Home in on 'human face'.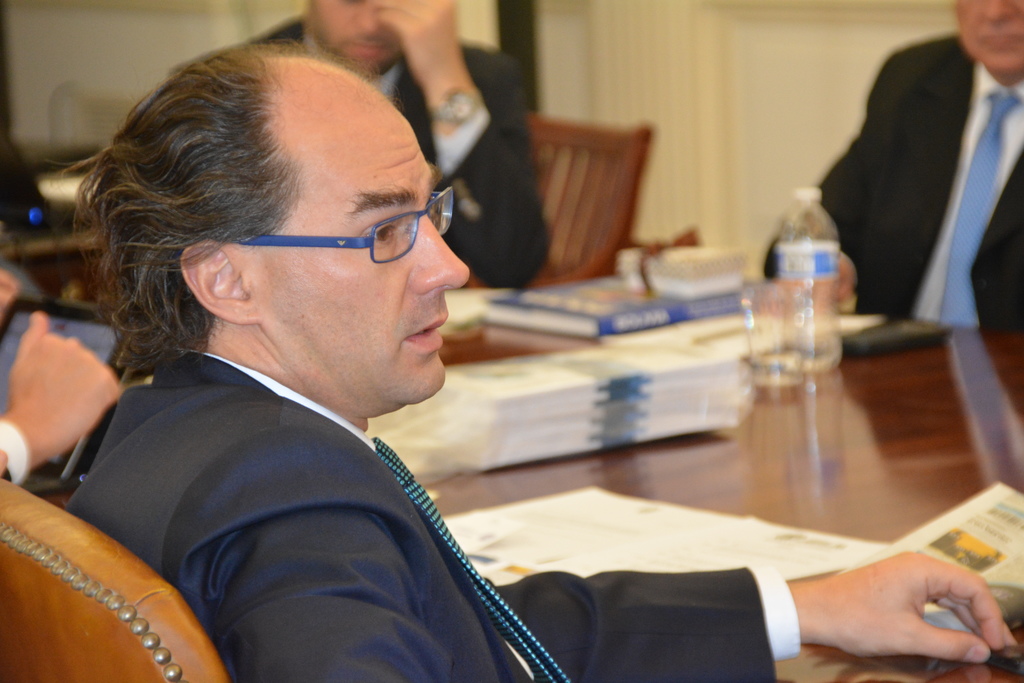
Homed in at <region>311, 0, 401, 77</region>.
